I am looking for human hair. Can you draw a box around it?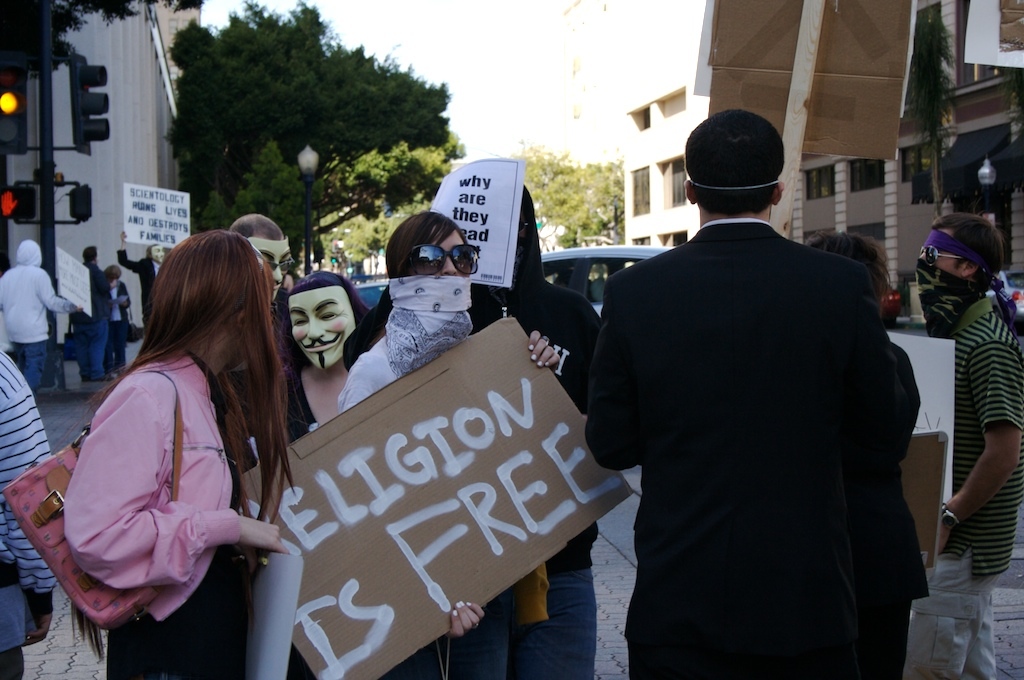
Sure, the bounding box is (left=932, top=210, right=1001, bottom=275).
